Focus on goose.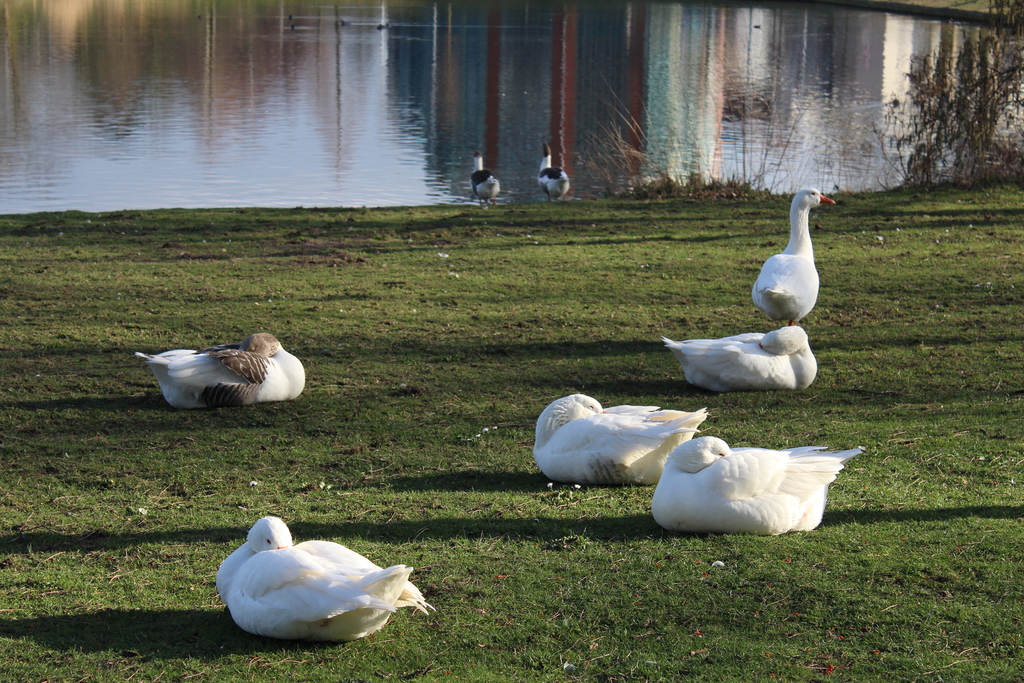
Focused at locate(539, 147, 572, 204).
